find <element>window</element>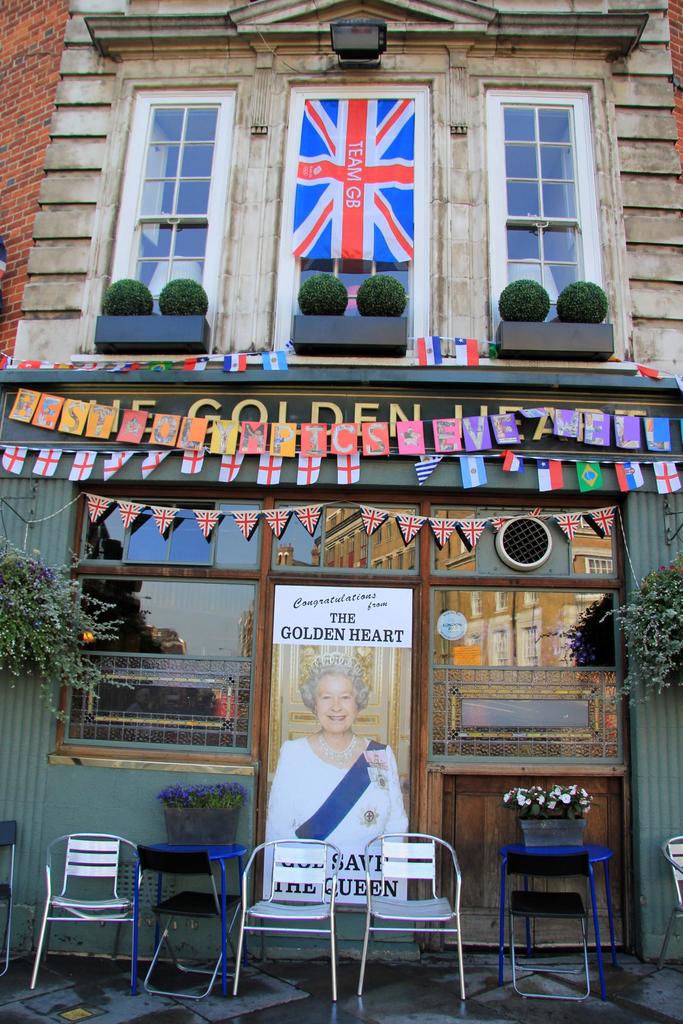
97:78:236:353
